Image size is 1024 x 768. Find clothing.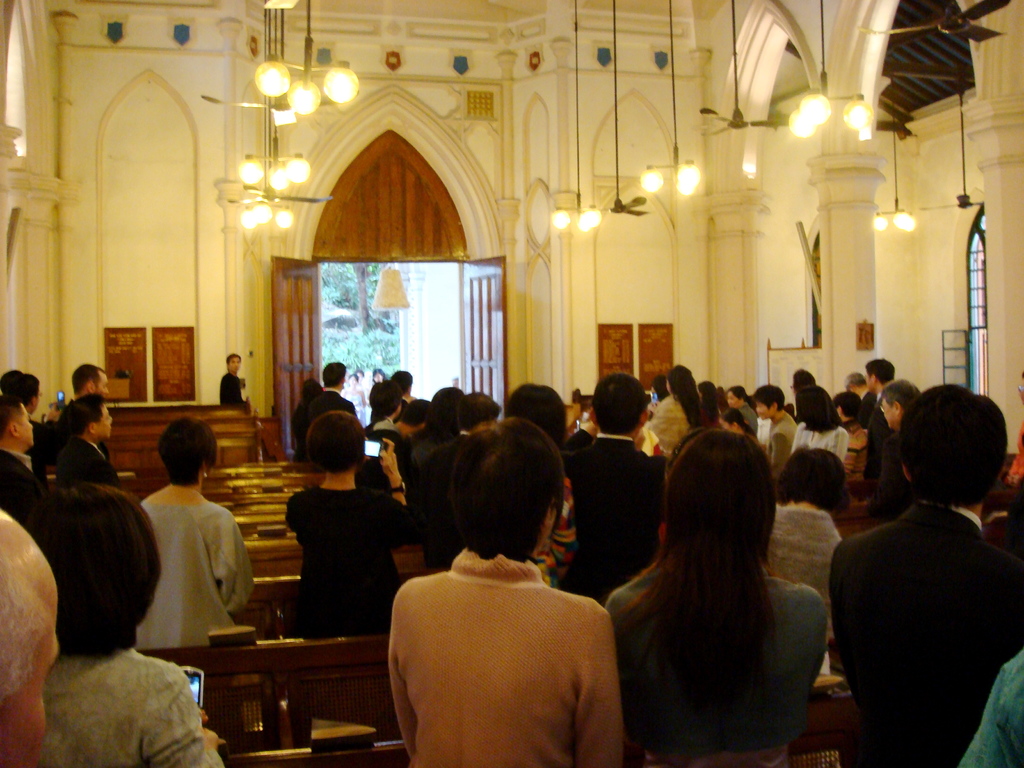
[x1=216, y1=371, x2=269, y2=461].
